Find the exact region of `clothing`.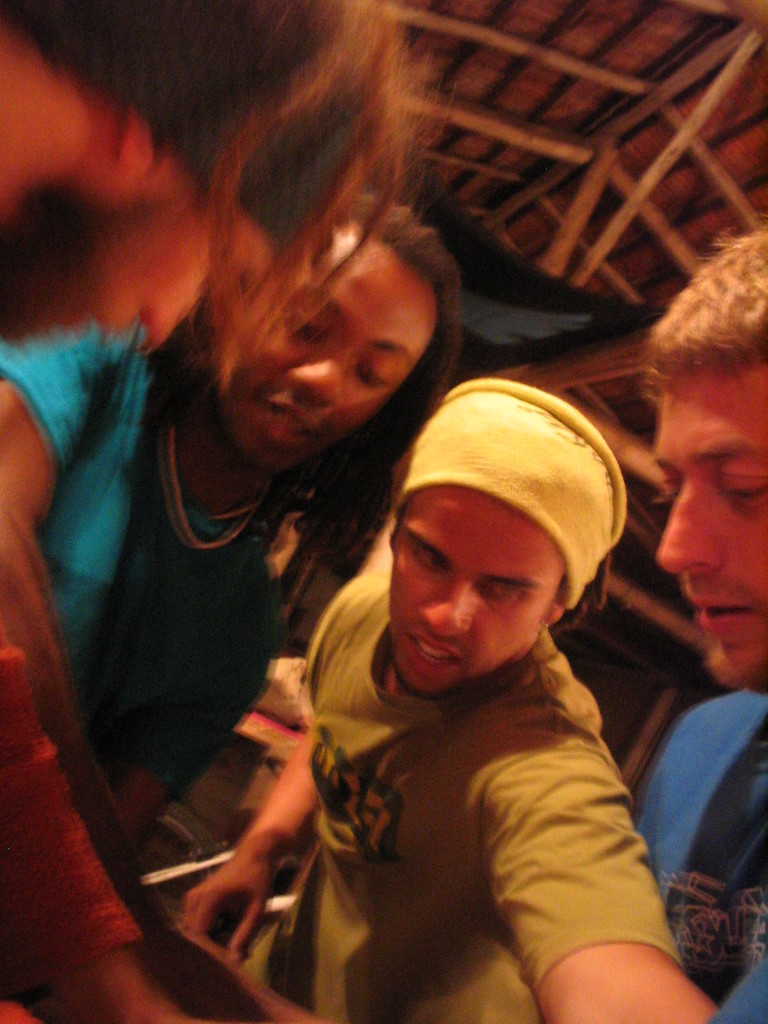
Exact region: (x1=236, y1=563, x2=690, y2=1023).
